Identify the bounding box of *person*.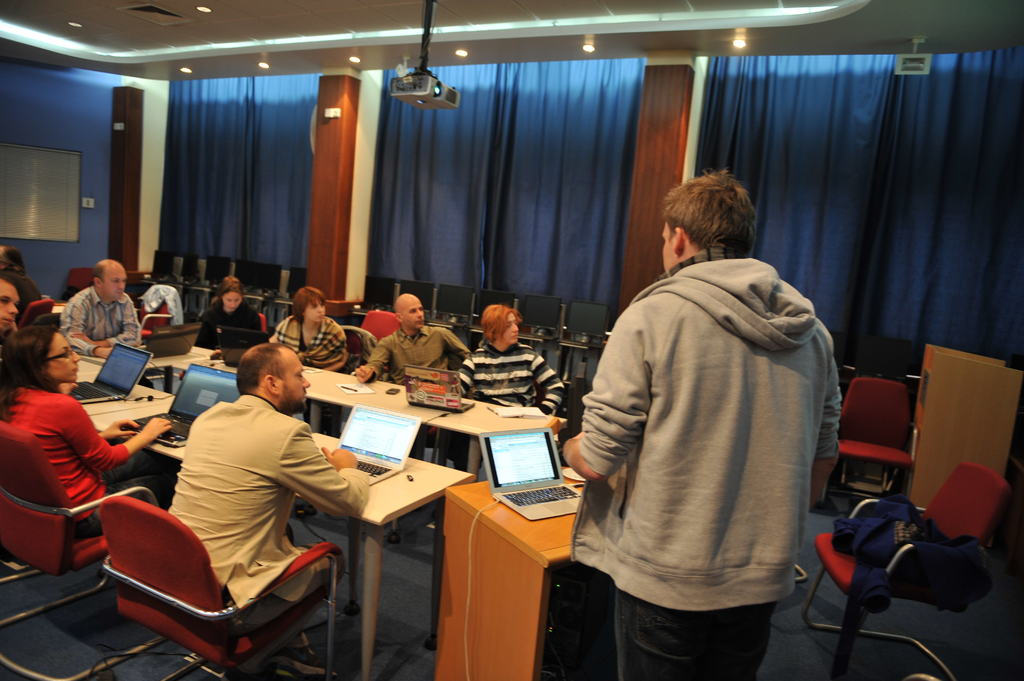
(x1=353, y1=292, x2=463, y2=383).
